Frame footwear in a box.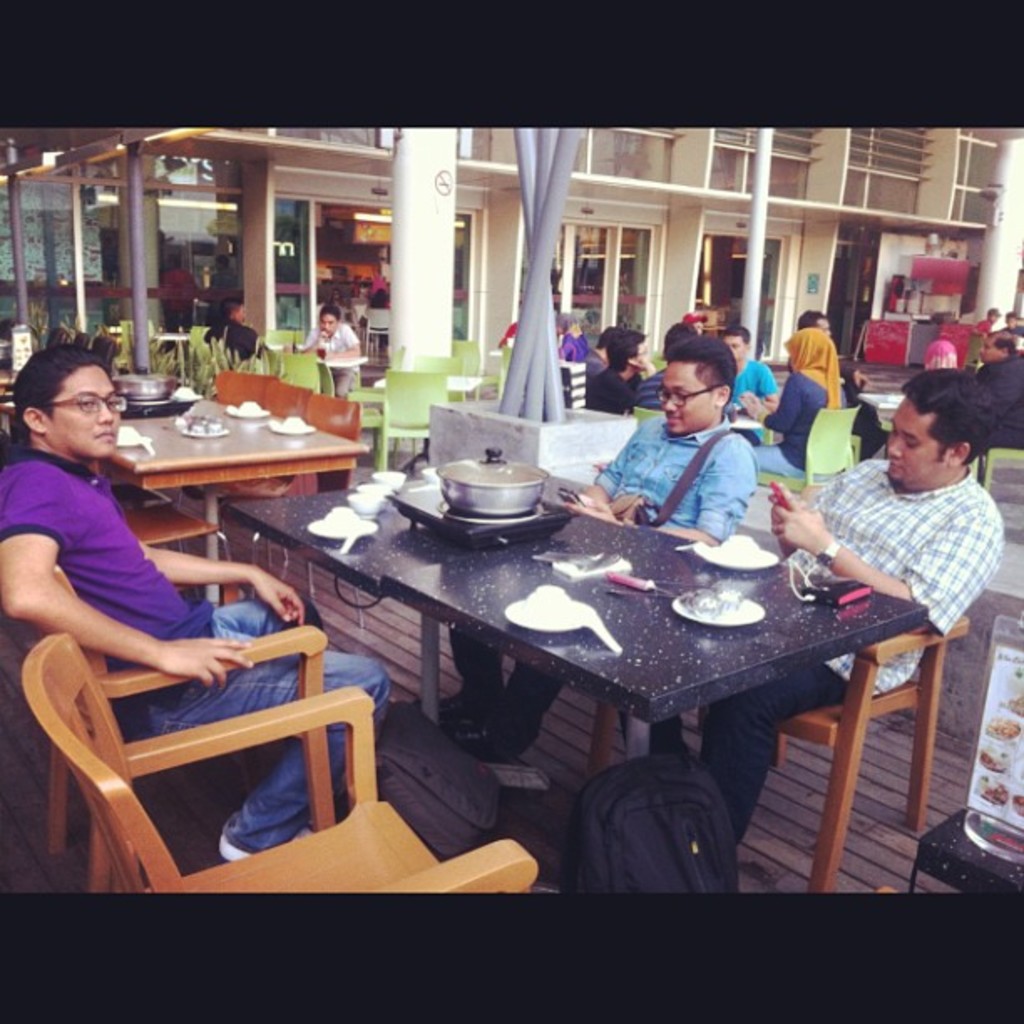
select_region(214, 828, 316, 862).
